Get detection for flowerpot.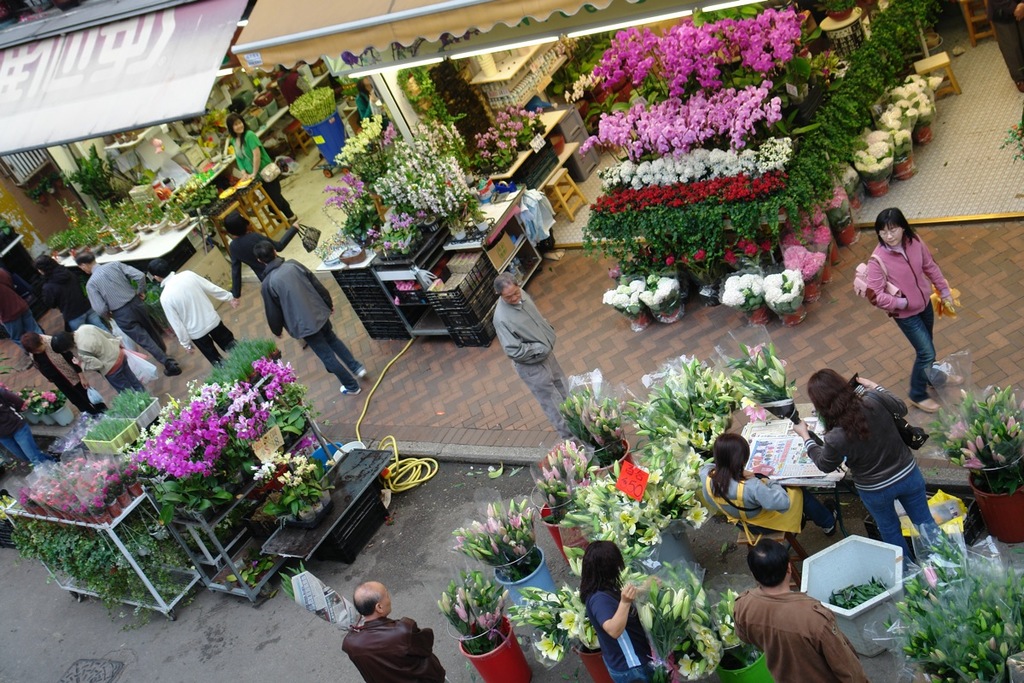
Detection: <region>125, 481, 144, 499</region>.
